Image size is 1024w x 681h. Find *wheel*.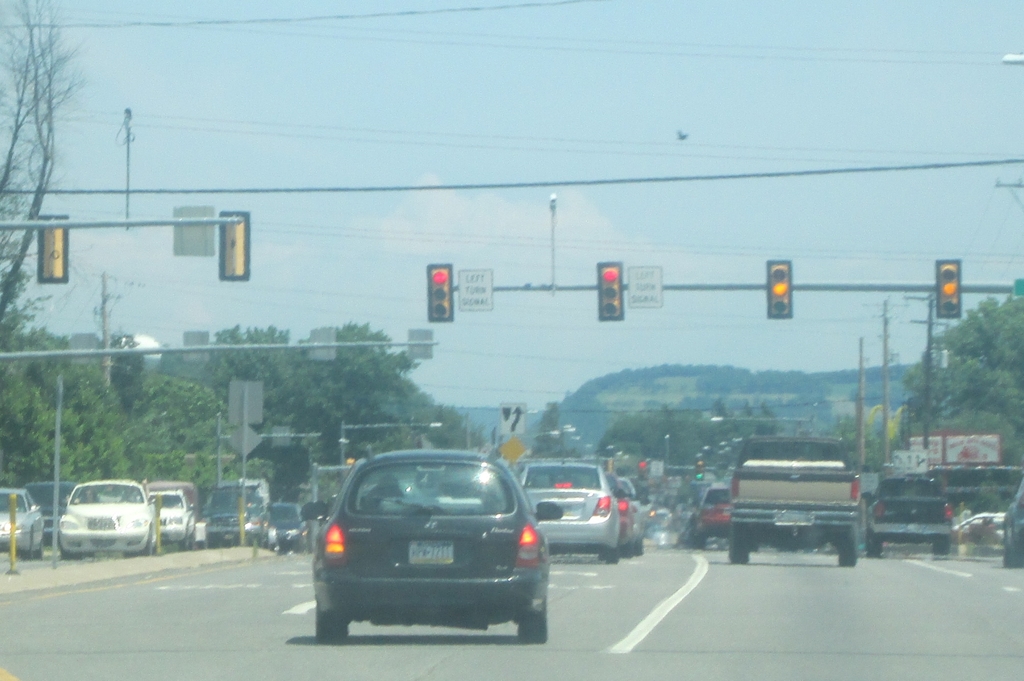
<bbox>138, 528, 156, 559</bbox>.
